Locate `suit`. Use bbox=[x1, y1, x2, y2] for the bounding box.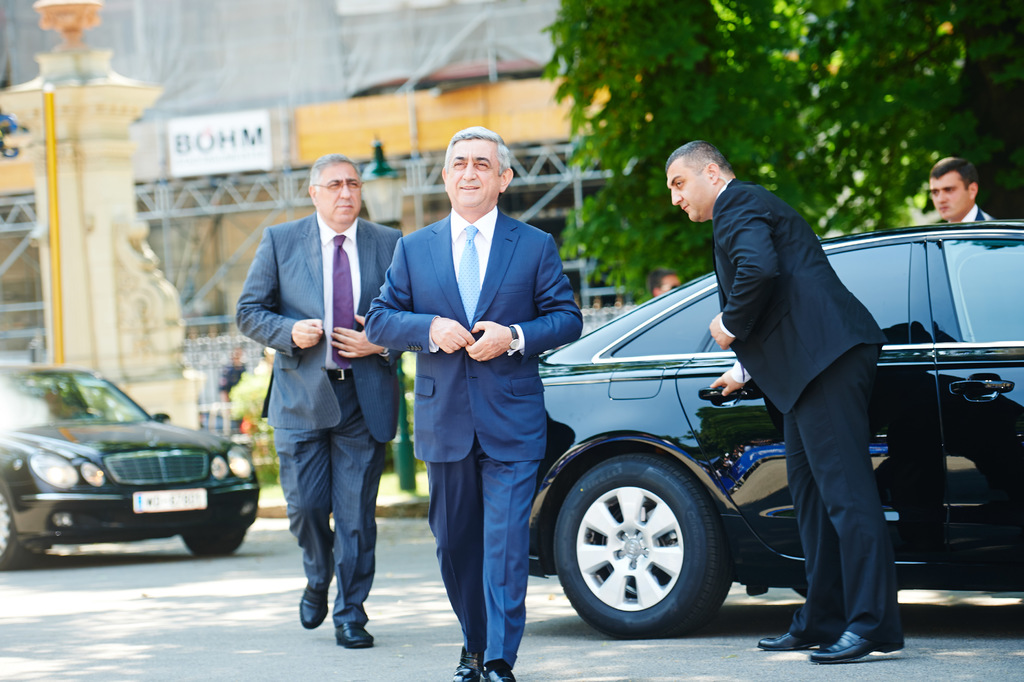
bbox=[948, 203, 997, 226].
